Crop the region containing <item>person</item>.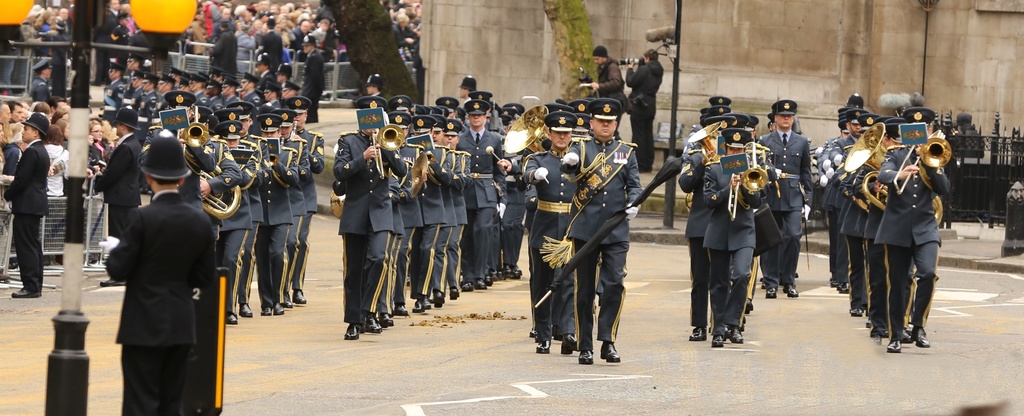
Crop region: l=51, t=94, r=73, b=137.
